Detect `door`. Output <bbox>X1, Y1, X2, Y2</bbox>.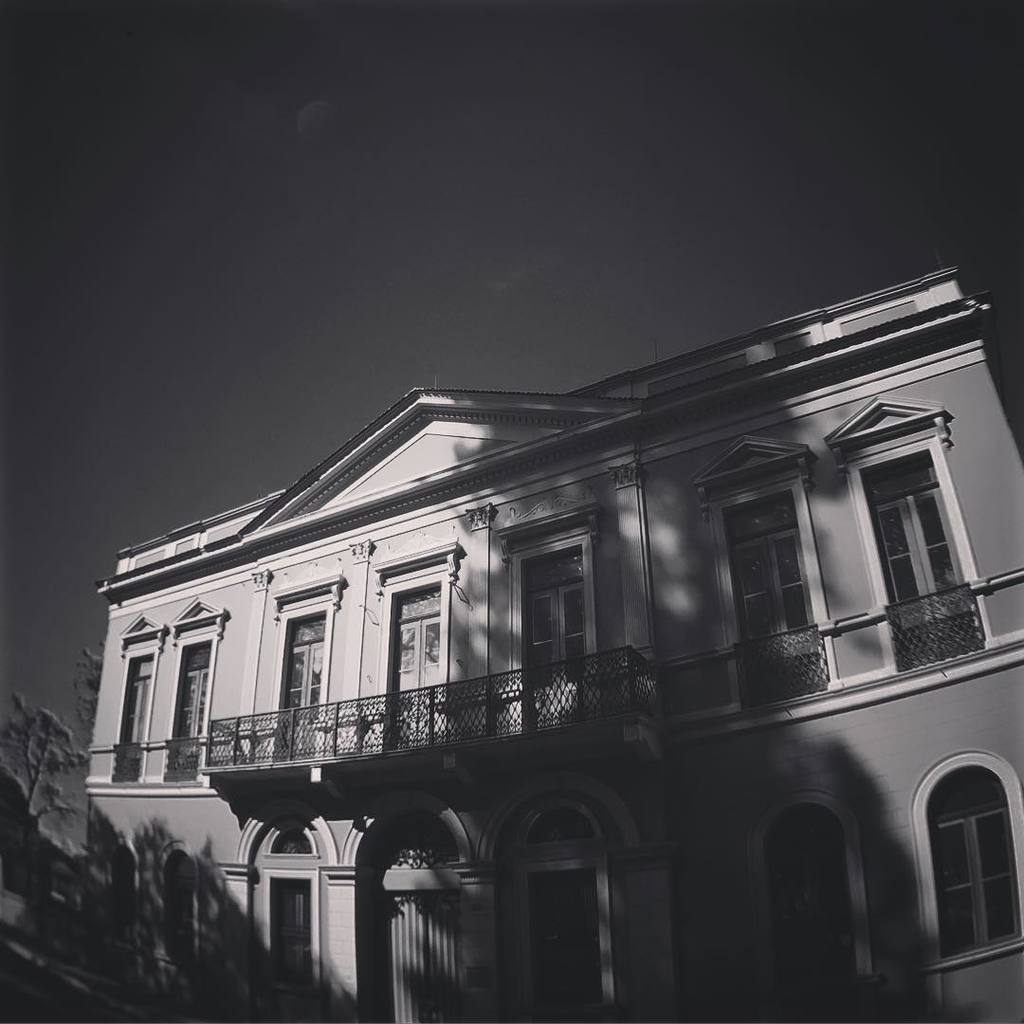
<bbox>272, 880, 313, 977</bbox>.
